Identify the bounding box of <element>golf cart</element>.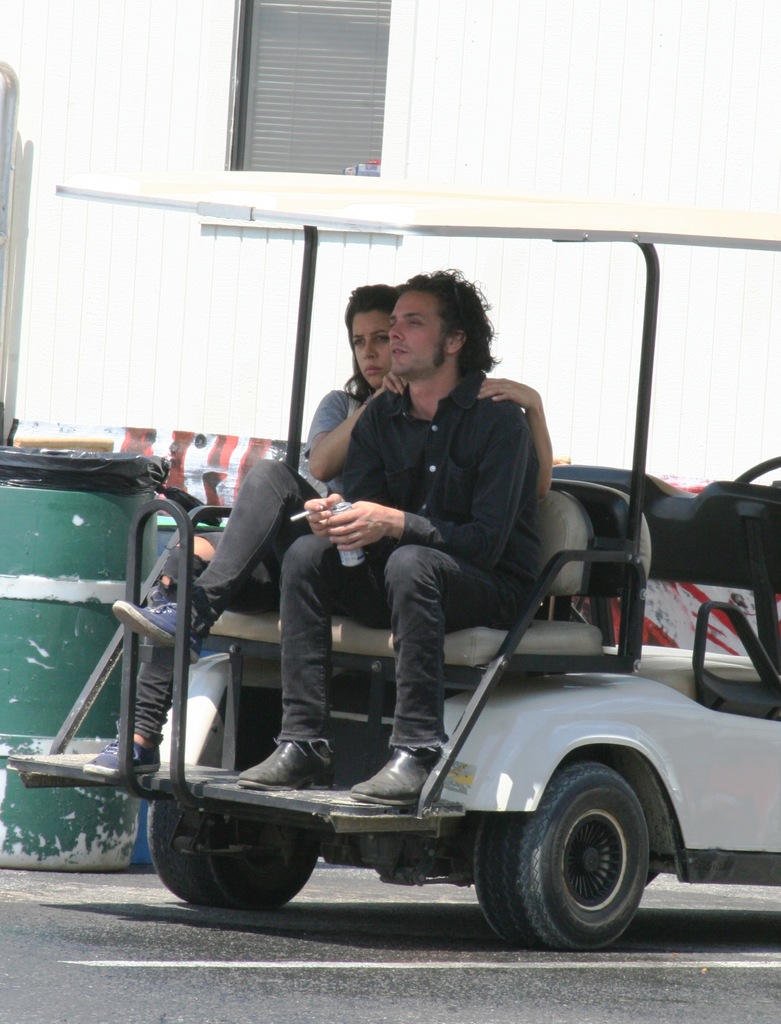
(left=51, top=168, right=780, bottom=950).
